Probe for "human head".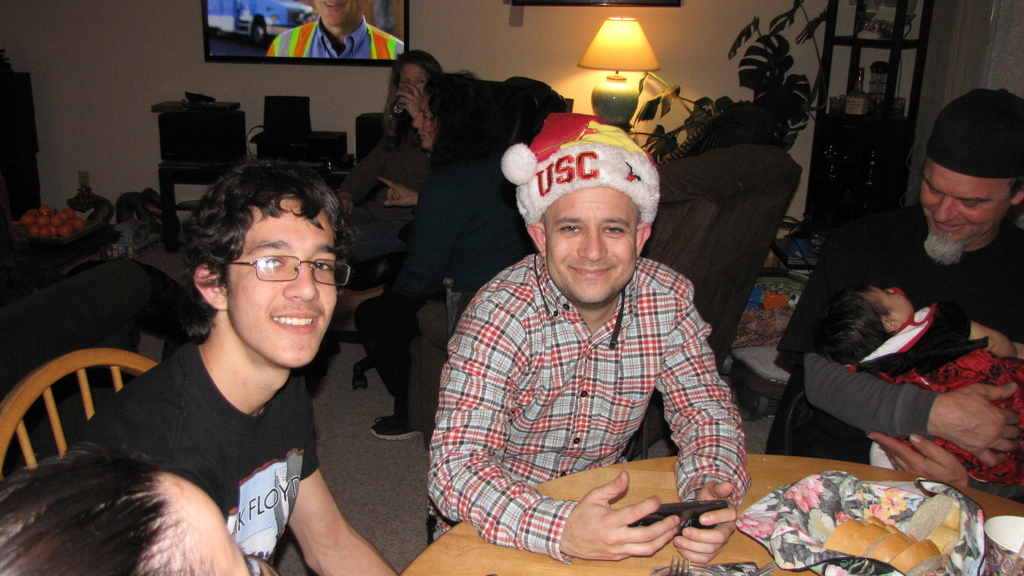
Probe result: (x1=414, y1=71, x2=483, y2=147).
